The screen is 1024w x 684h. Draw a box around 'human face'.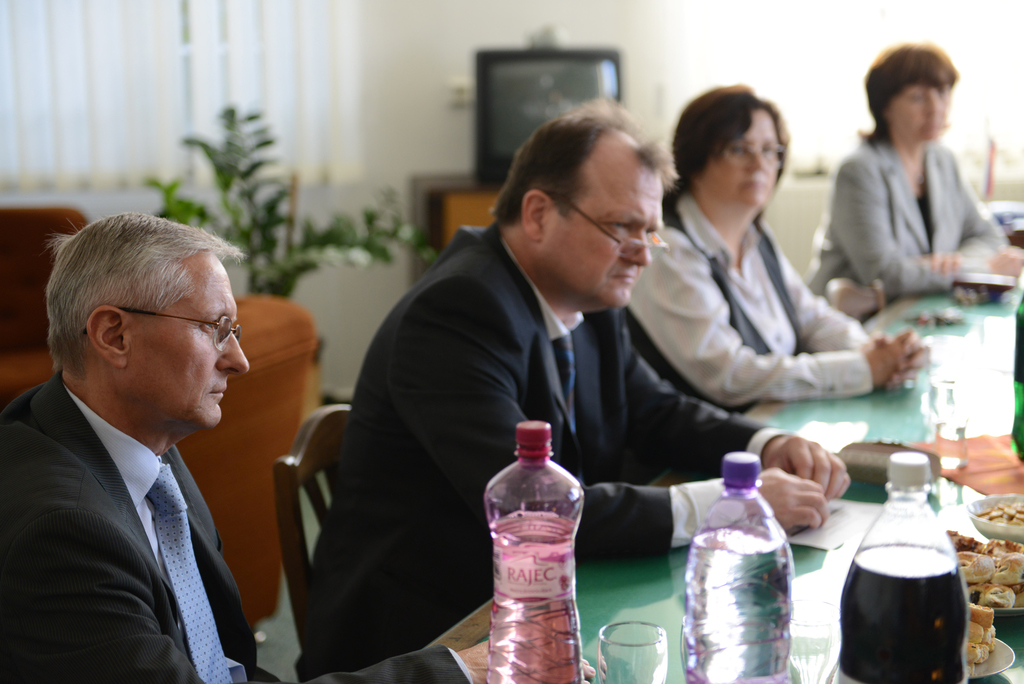
x1=883 y1=77 x2=960 y2=144.
